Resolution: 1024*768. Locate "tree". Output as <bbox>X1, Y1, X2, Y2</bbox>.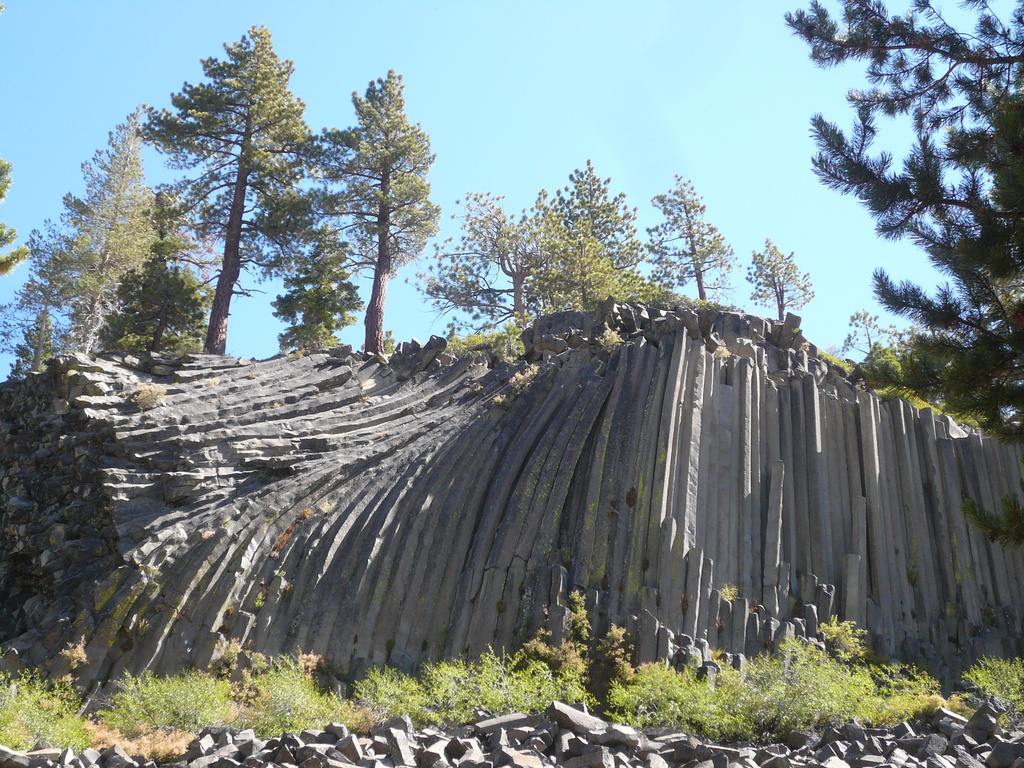
<bbox>634, 161, 737, 307</bbox>.
